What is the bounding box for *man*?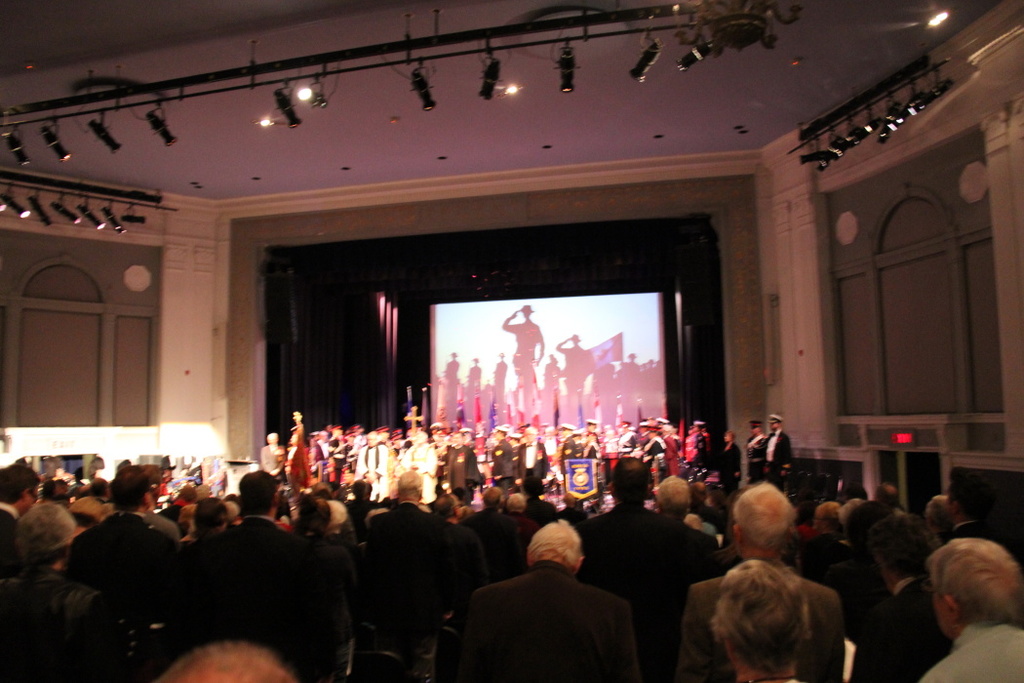
{"x1": 711, "y1": 555, "x2": 822, "y2": 682}.
